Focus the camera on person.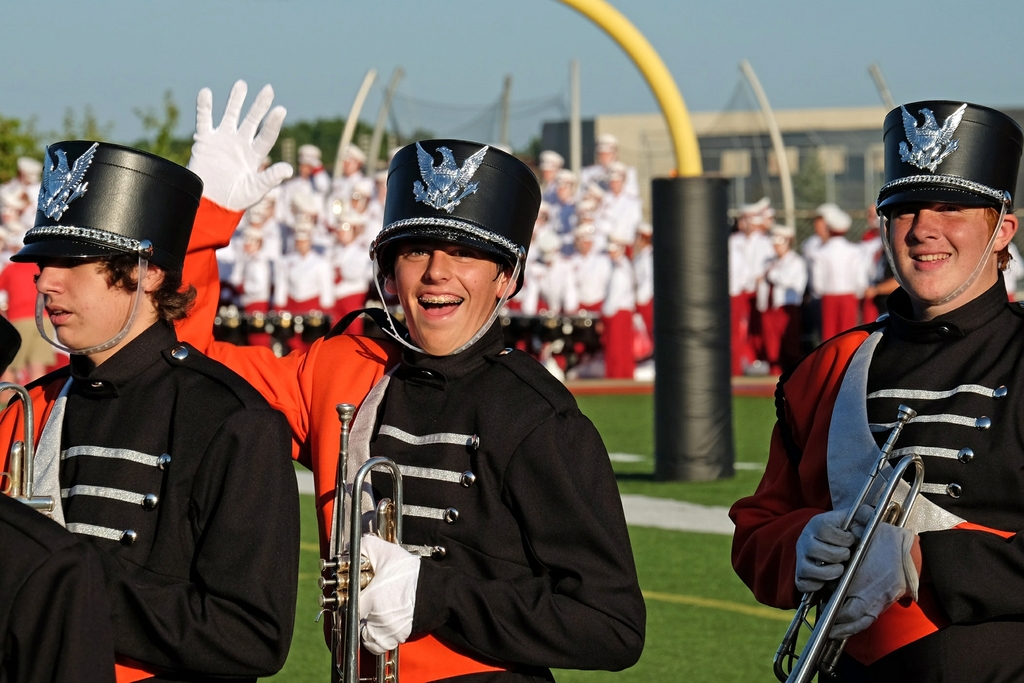
Focus region: {"left": 766, "top": 106, "right": 1015, "bottom": 664}.
